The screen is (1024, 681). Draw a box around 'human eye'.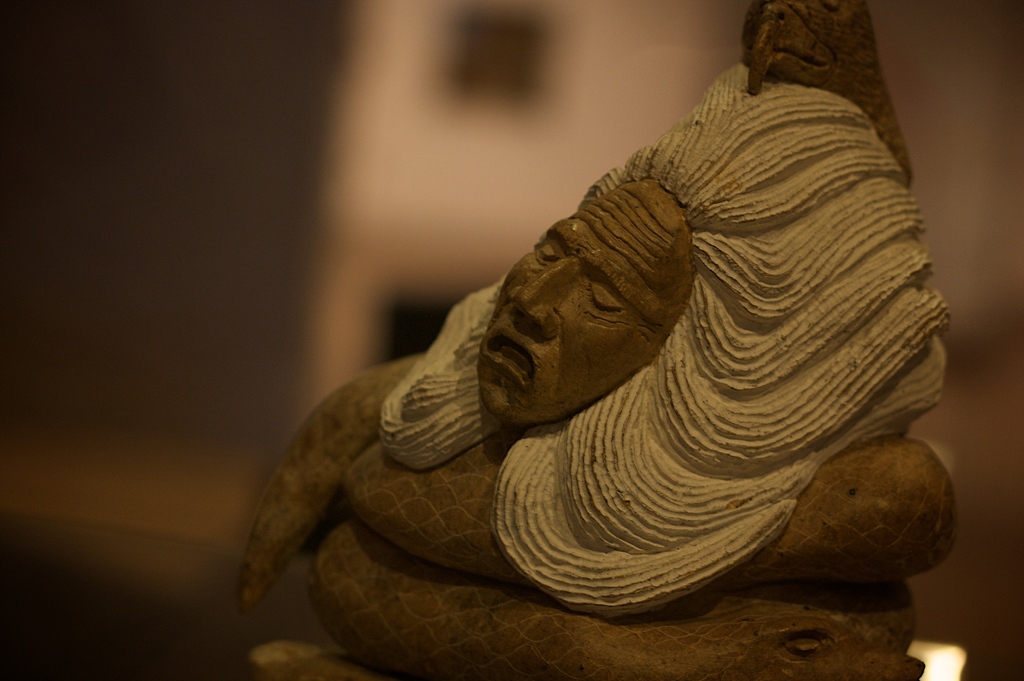
(left=531, top=242, right=564, bottom=264).
